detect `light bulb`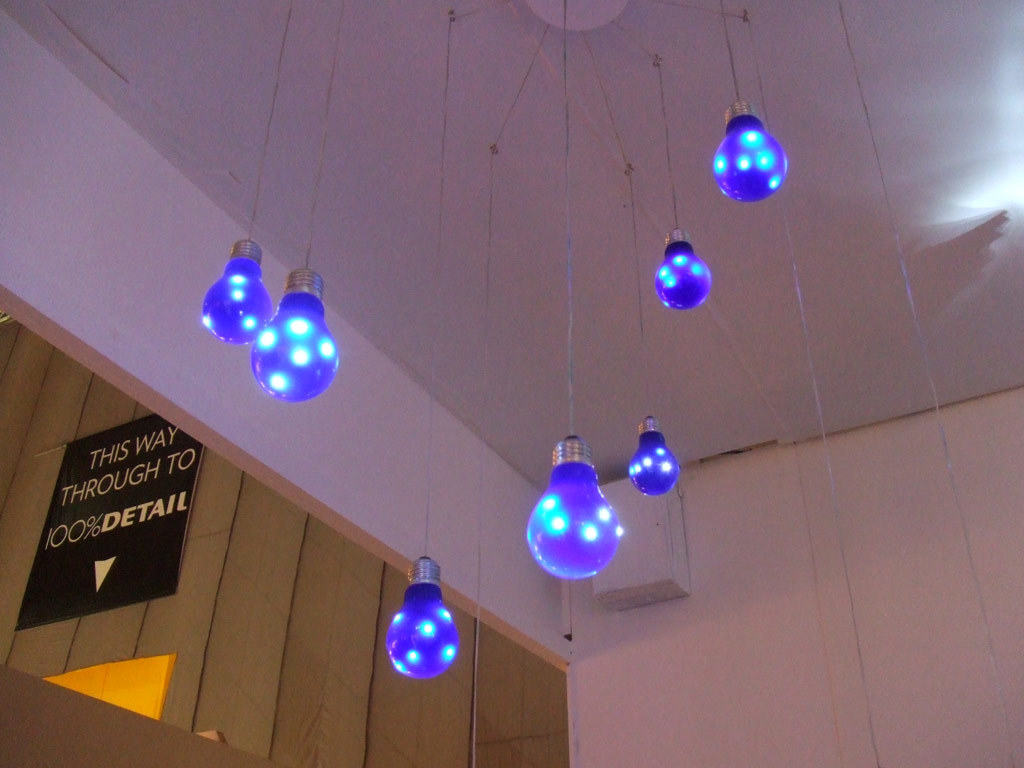
region(252, 265, 338, 402)
